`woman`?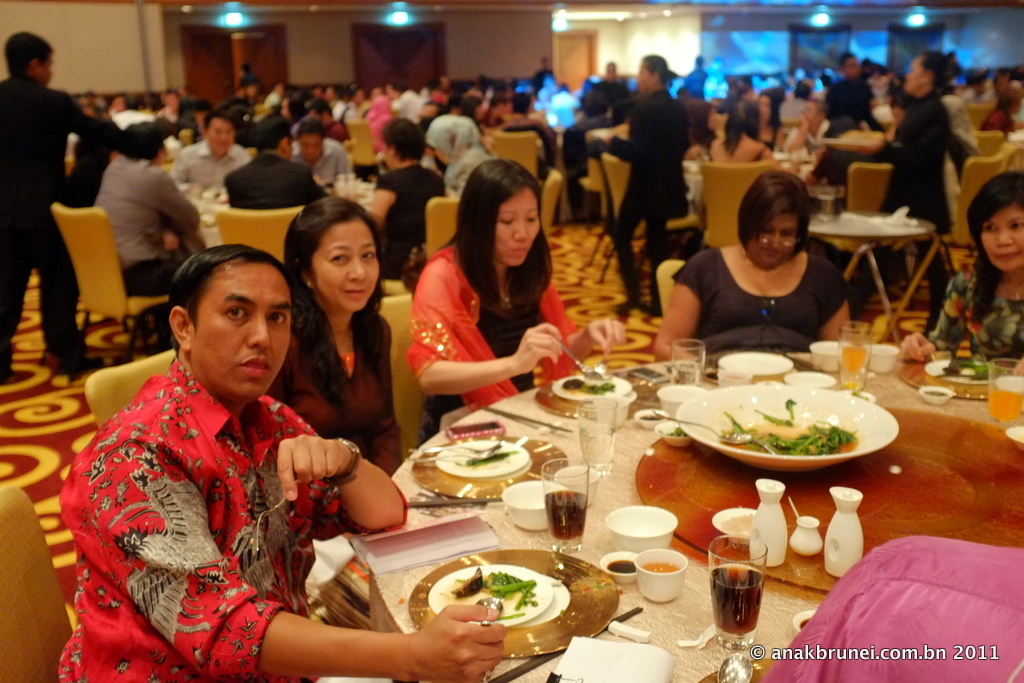
pyautogui.locateOnScreen(896, 171, 1023, 364)
